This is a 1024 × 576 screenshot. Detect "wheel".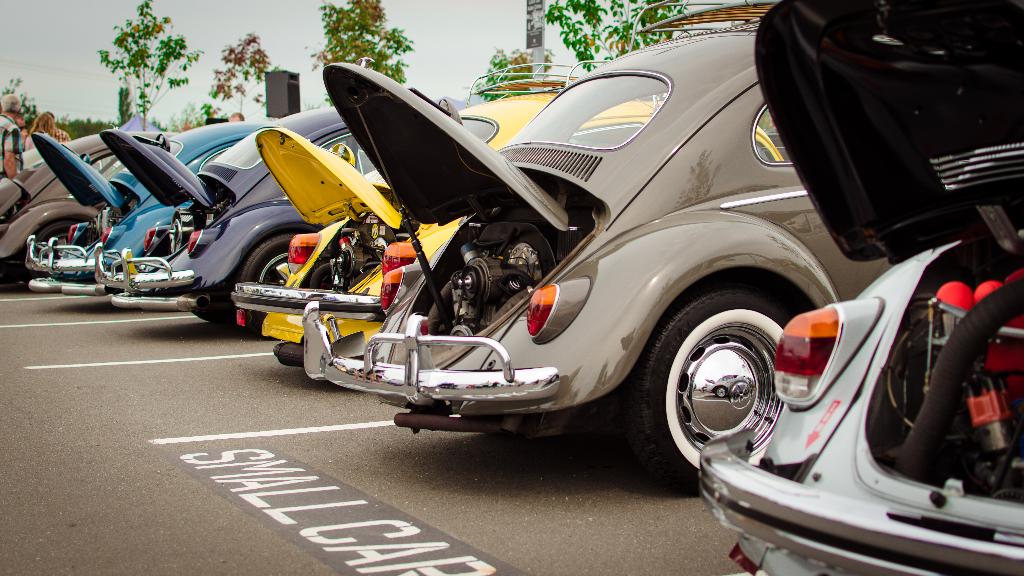
(229, 231, 304, 351).
